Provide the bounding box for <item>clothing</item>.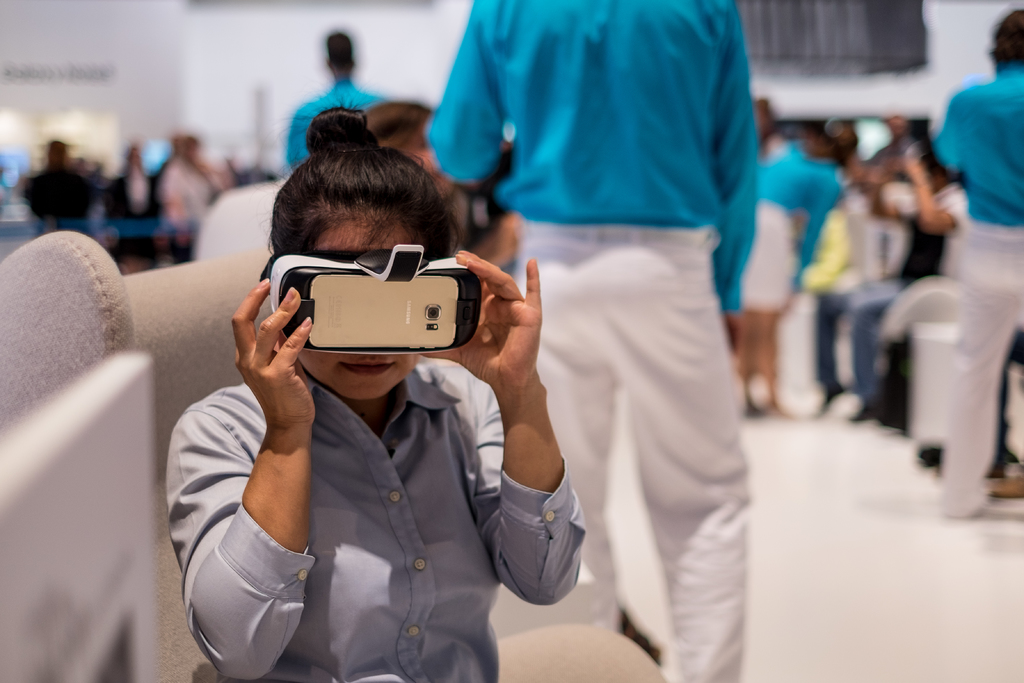
{"left": 493, "top": 31, "right": 769, "bottom": 653}.
